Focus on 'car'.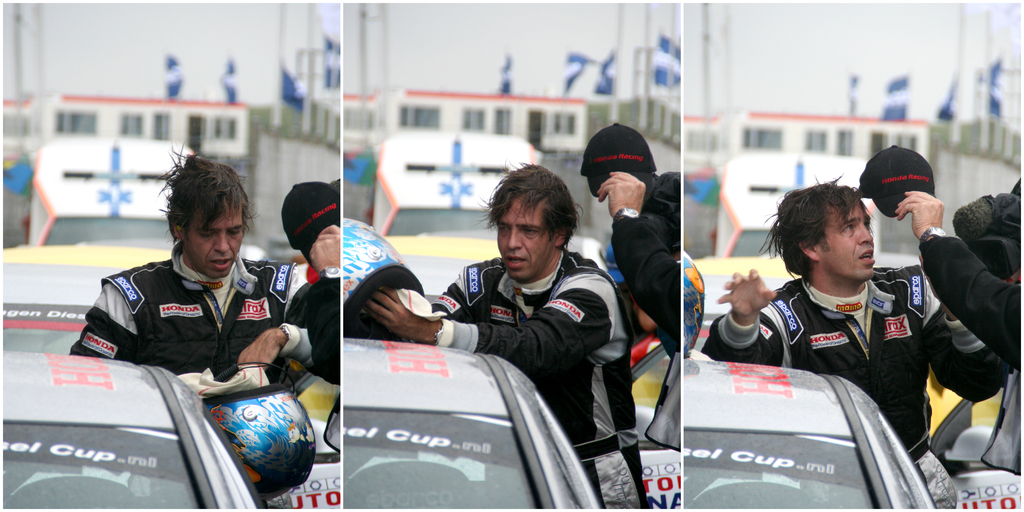
Focused at 694 253 801 353.
